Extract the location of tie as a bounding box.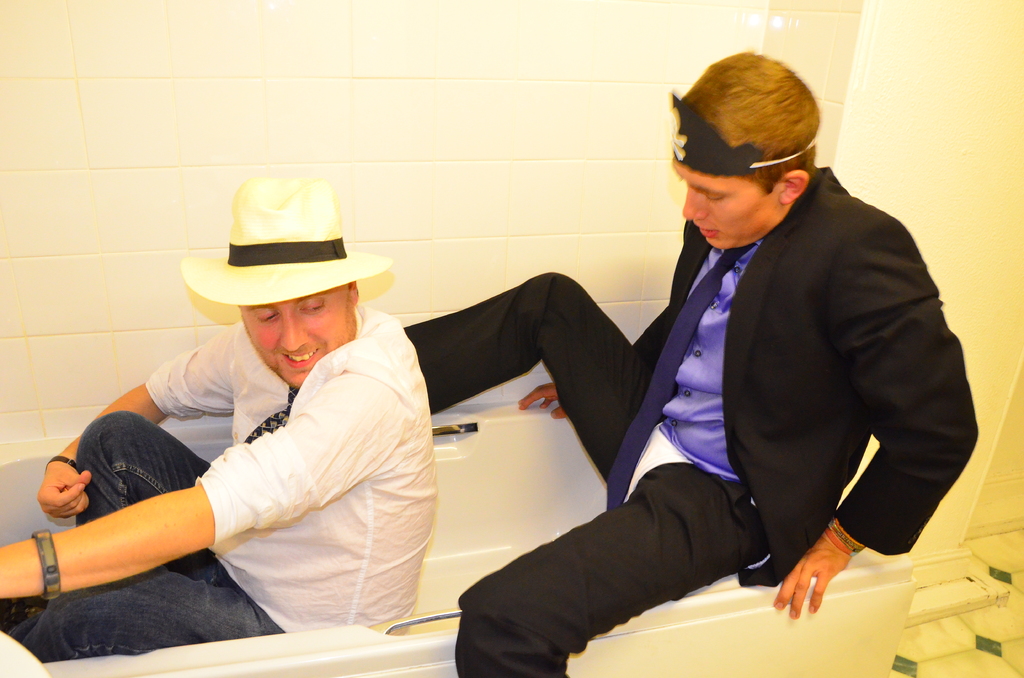
602:248:760:516.
